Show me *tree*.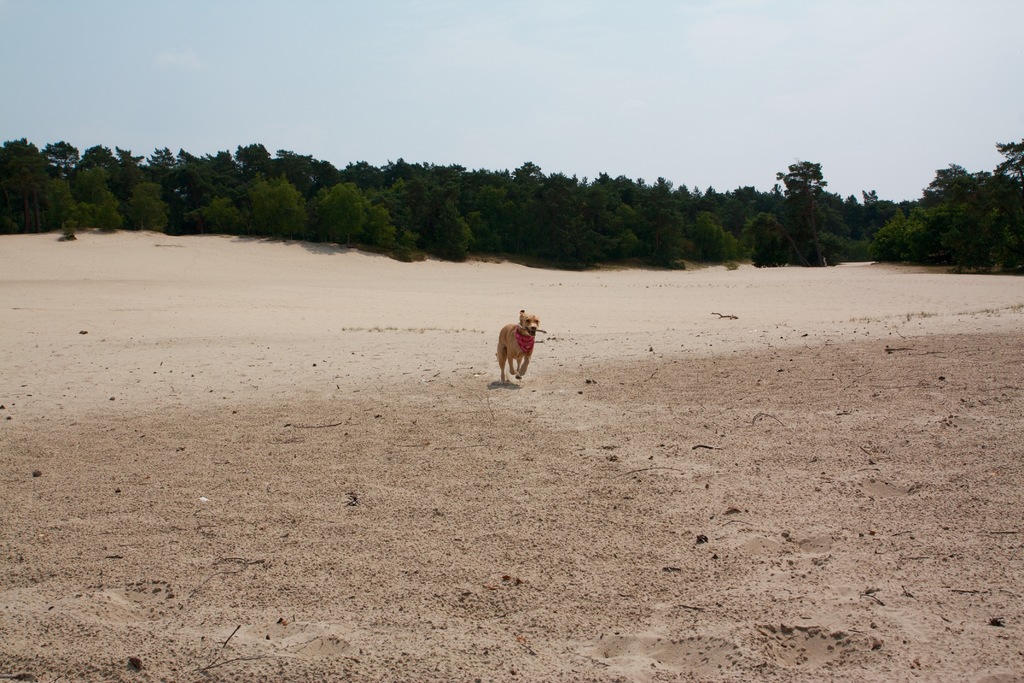
*tree* is here: box(636, 176, 678, 269).
